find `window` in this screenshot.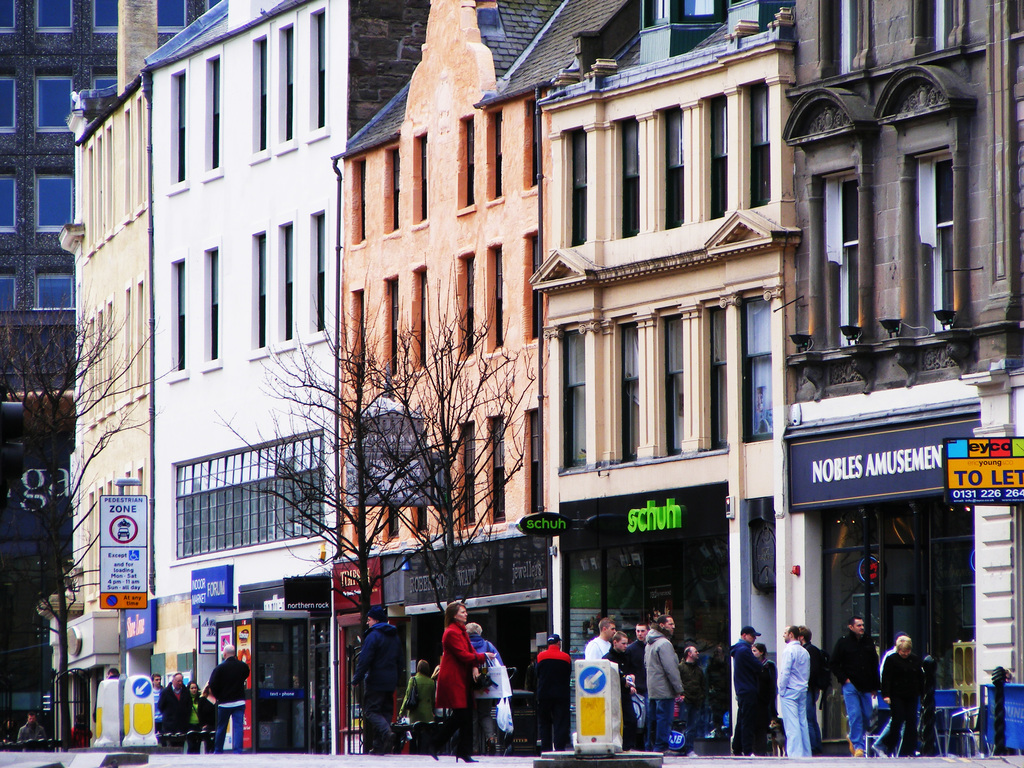
The bounding box for `window` is (609,305,652,465).
